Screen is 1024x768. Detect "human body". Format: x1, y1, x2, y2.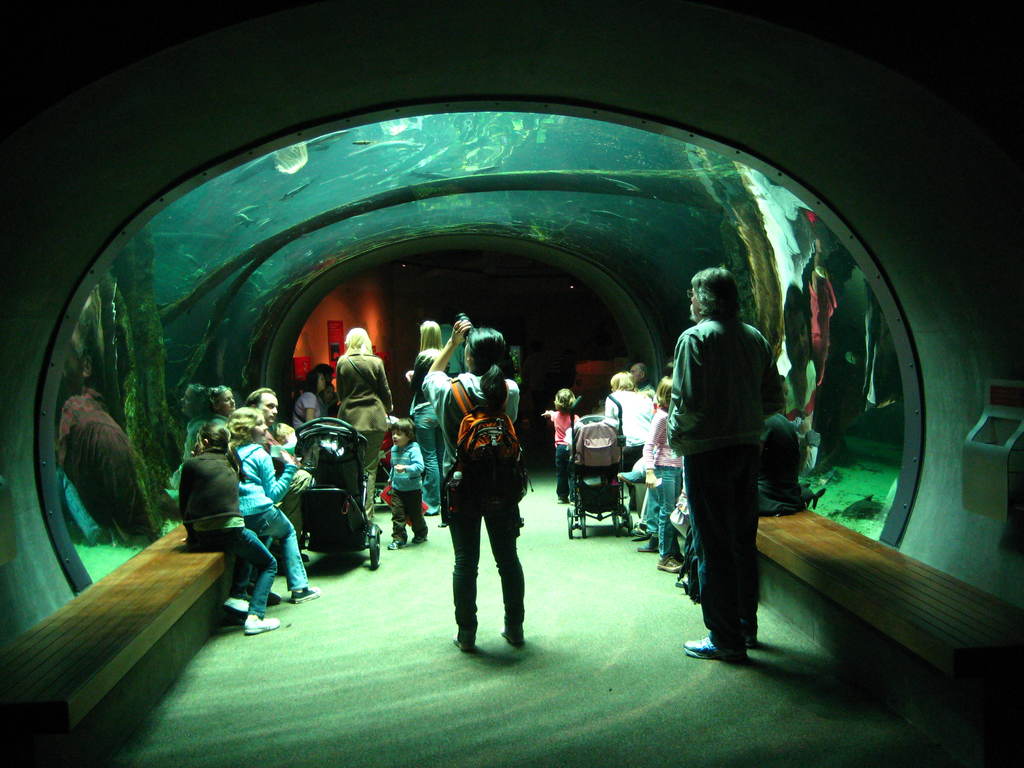
628, 365, 652, 392.
